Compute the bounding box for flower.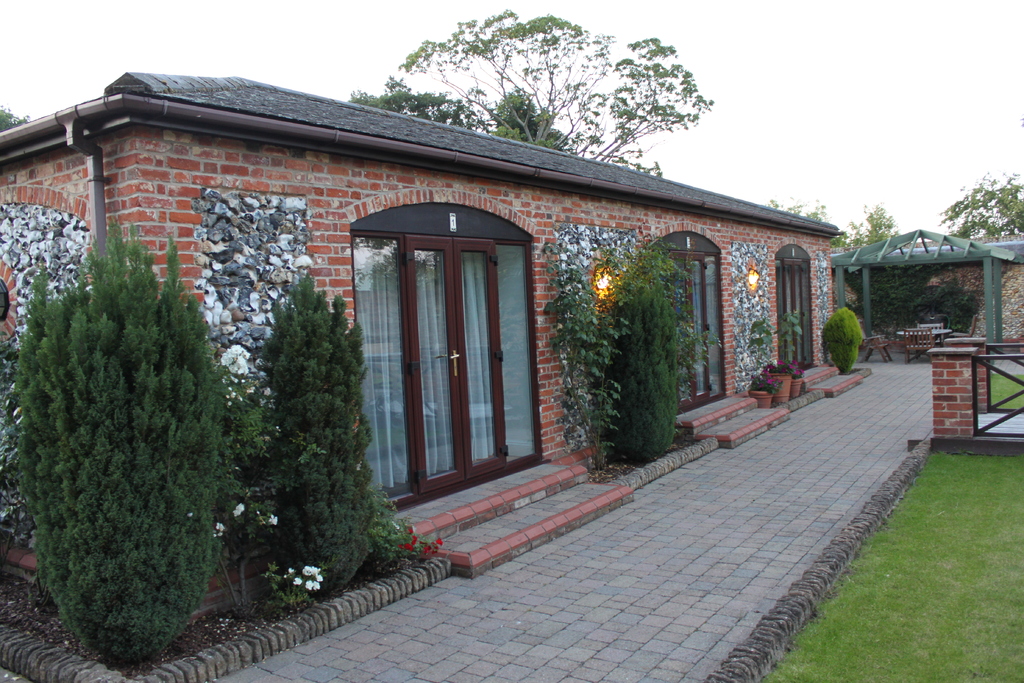
bbox=(211, 519, 226, 533).
